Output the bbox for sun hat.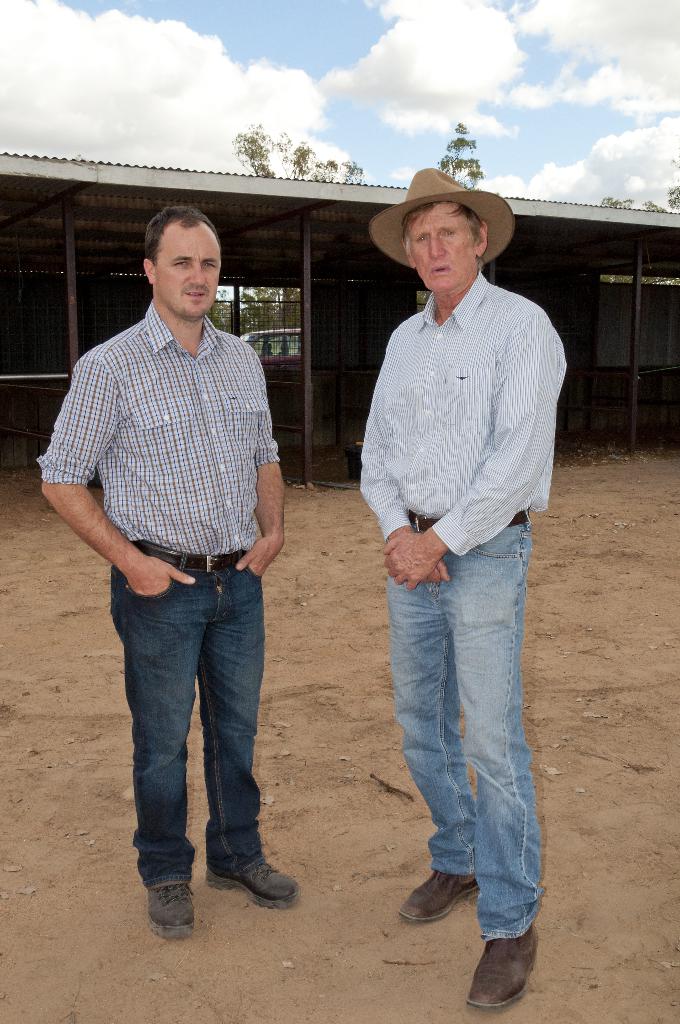
[x1=365, y1=164, x2=533, y2=286].
